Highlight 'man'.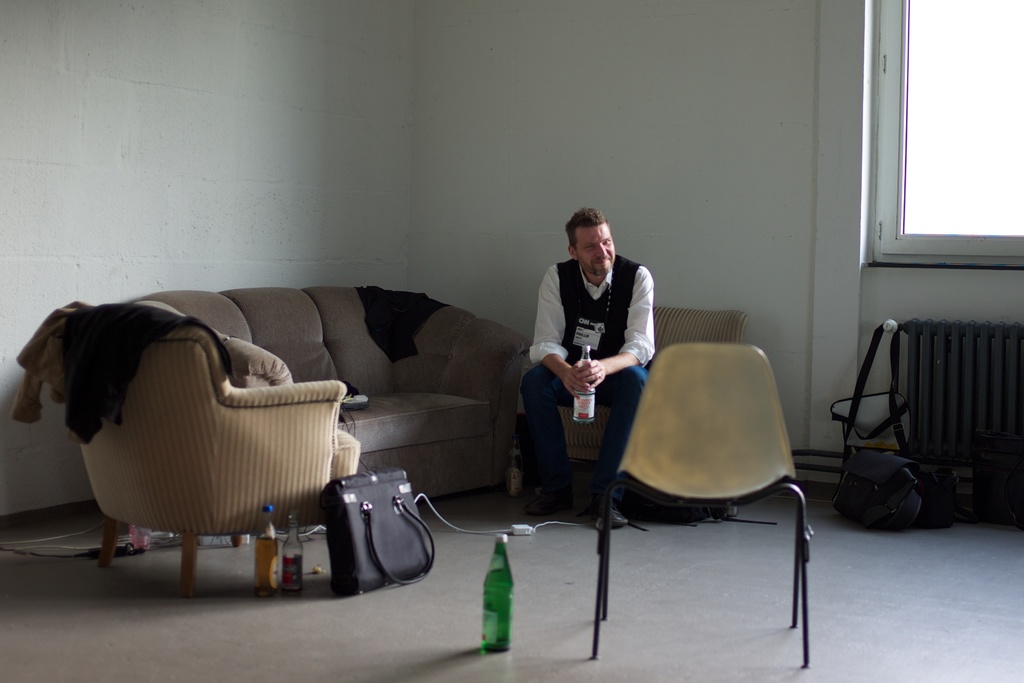
Highlighted region: bbox(514, 199, 666, 520).
